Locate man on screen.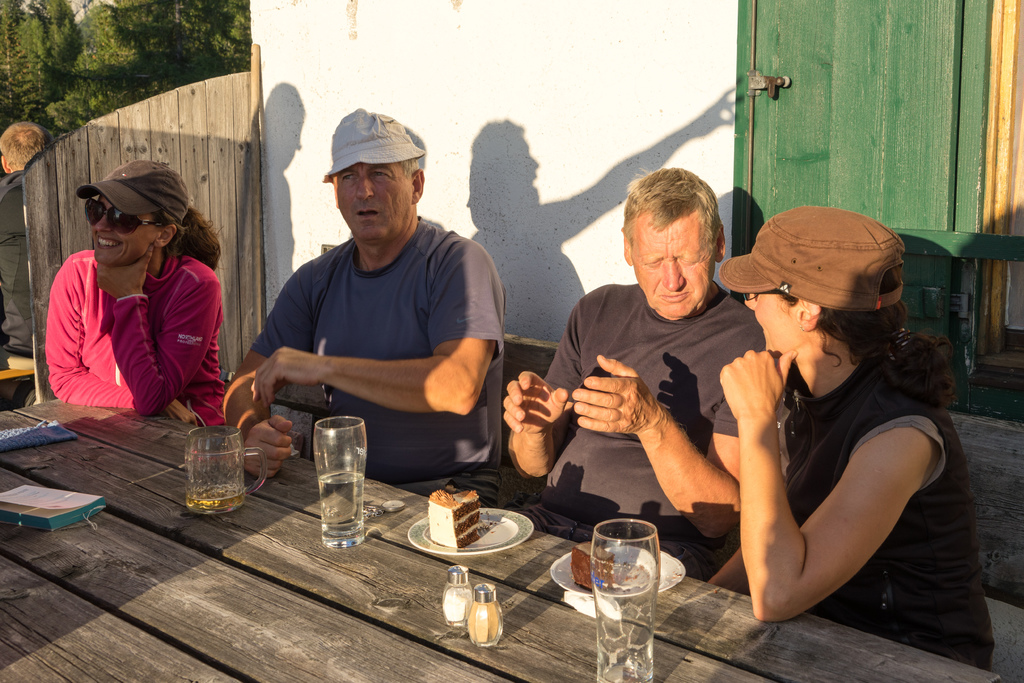
On screen at x1=234 y1=106 x2=519 y2=504.
